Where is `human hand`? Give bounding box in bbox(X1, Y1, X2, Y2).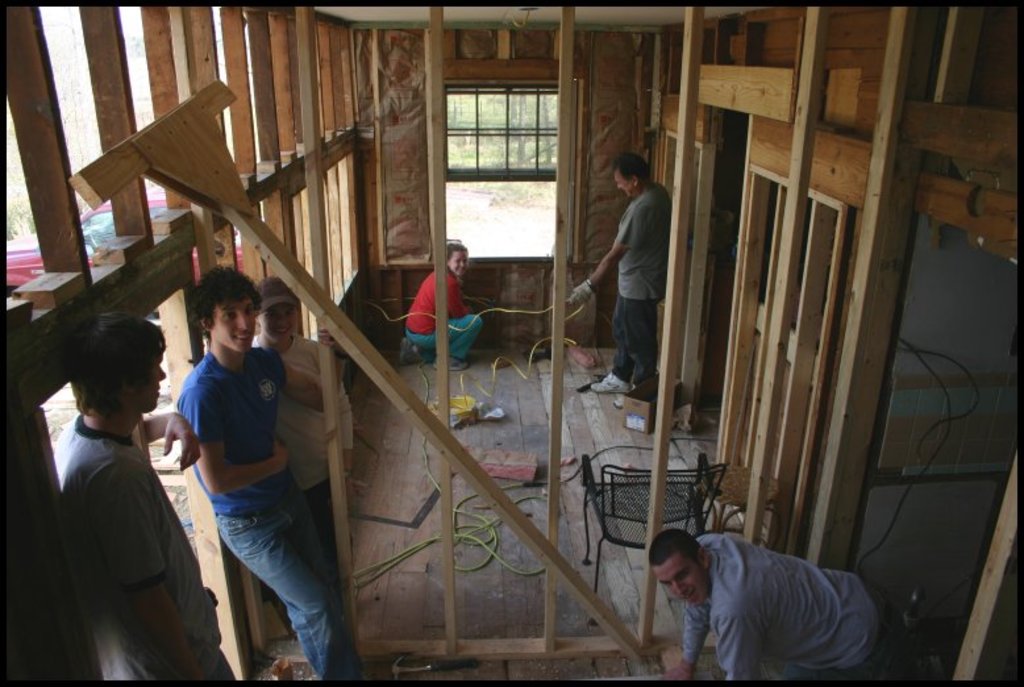
bbox(657, 666, 696, 683).
